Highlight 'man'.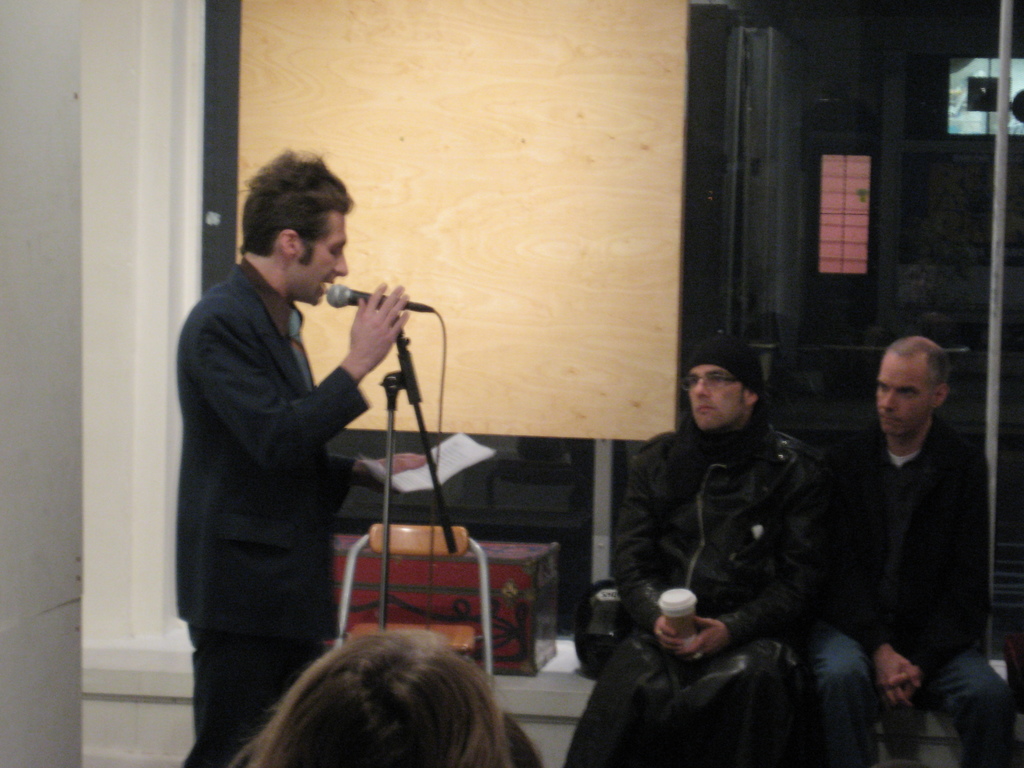
Highlighted region: 552 320 834 767.
